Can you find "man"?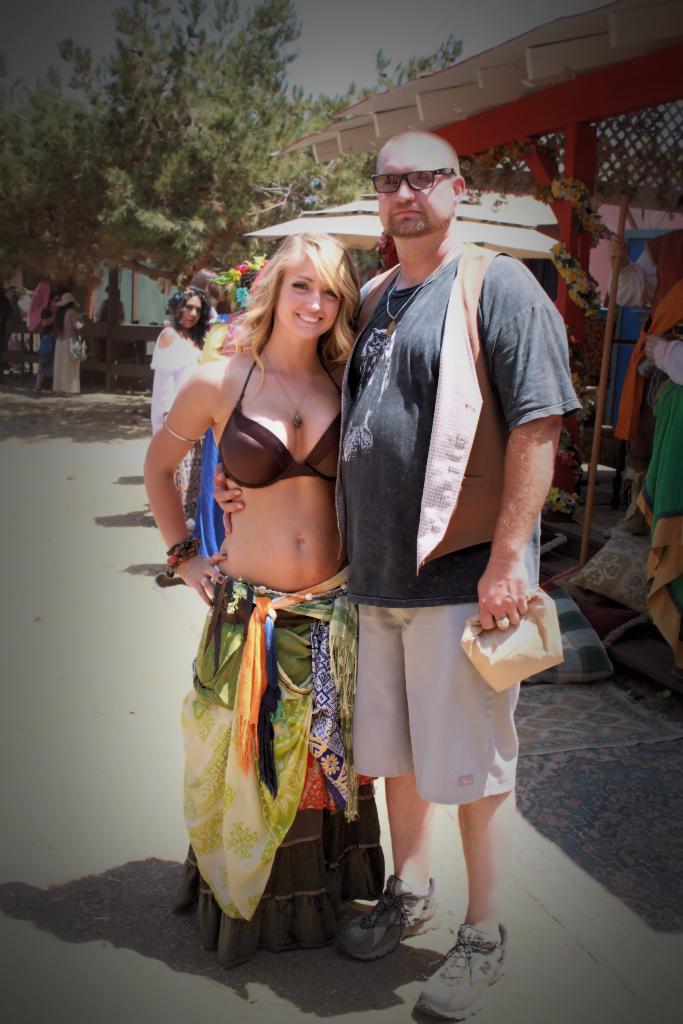
Yes, bounding box: {"left": 323, "top": 124, "right": 590, "bottom": 1023}.
